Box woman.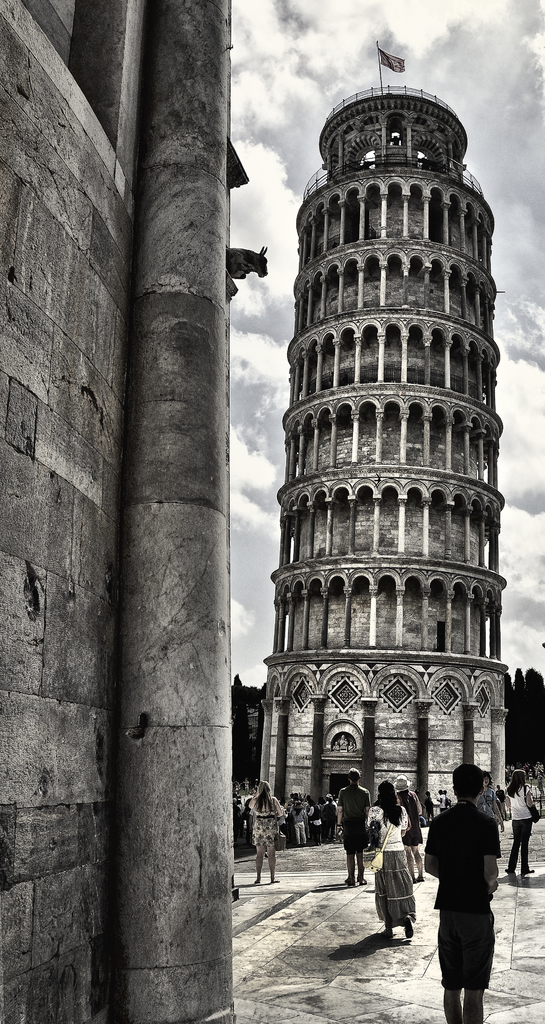
bbox(254, 770, 291, 884).
